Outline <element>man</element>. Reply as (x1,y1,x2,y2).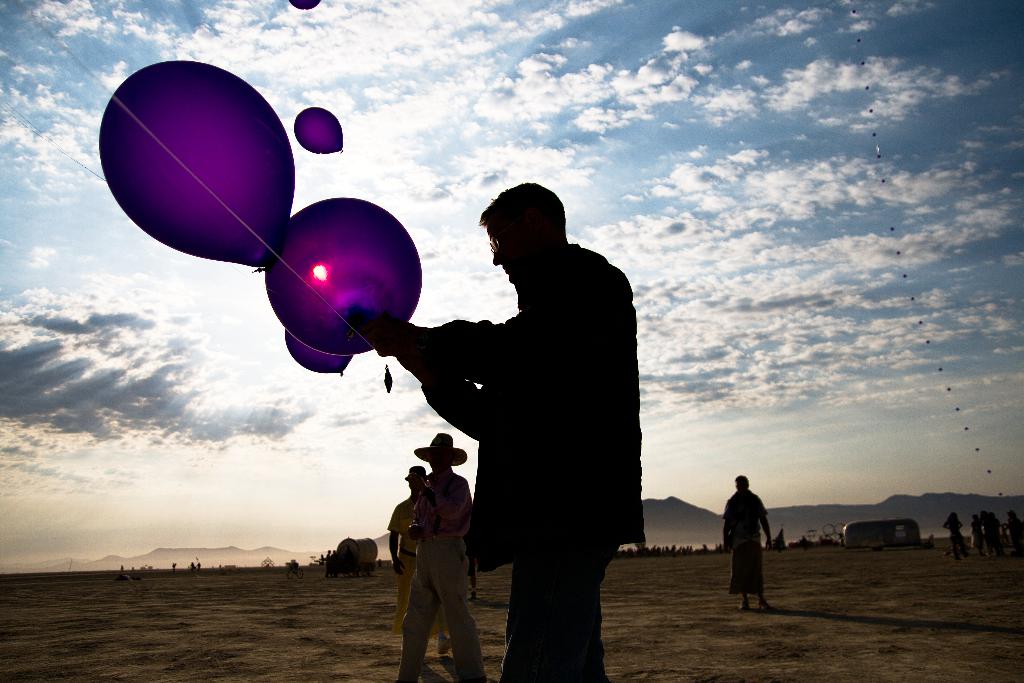
(367,182,651,682).
